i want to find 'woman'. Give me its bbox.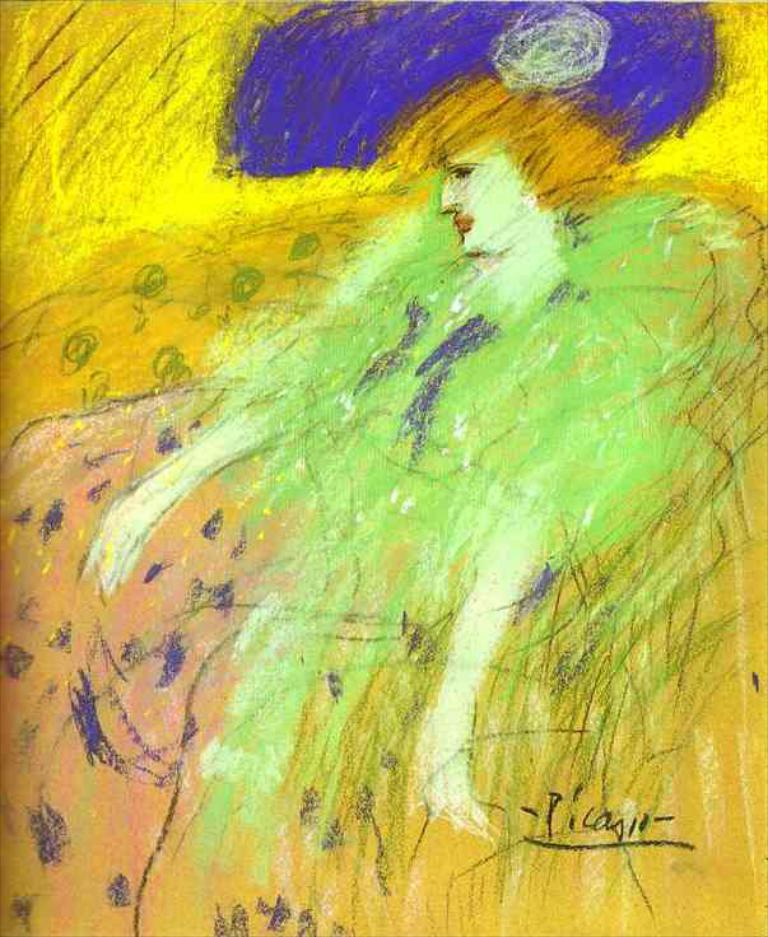
bbox=[88, 59, 708, 839].
